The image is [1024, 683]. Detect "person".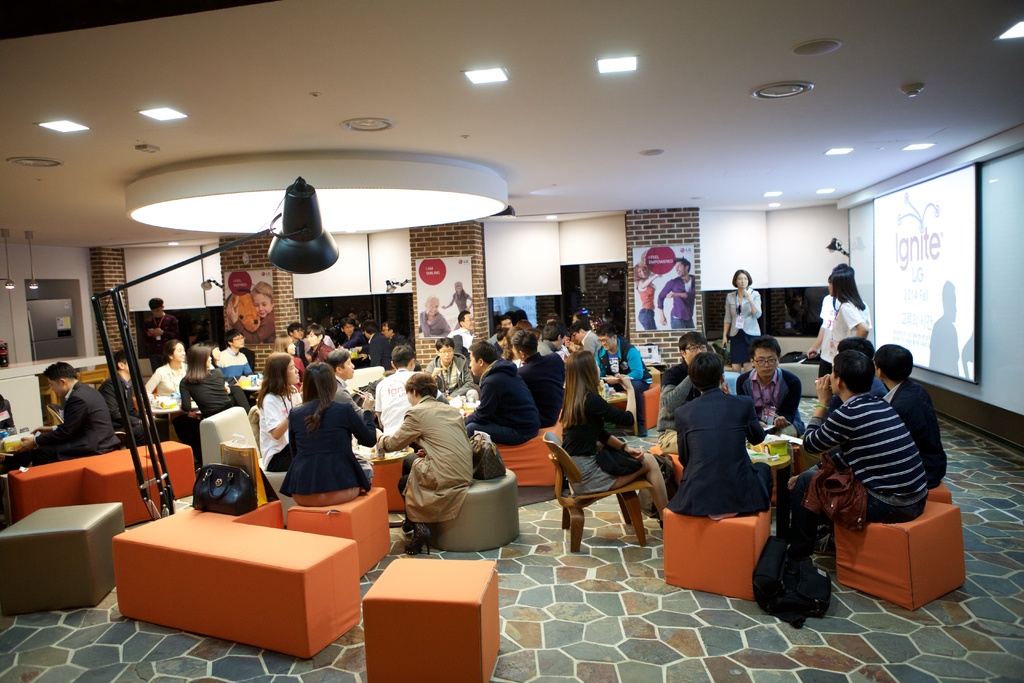
Detection: BBox(444, 308, 474, 357).
